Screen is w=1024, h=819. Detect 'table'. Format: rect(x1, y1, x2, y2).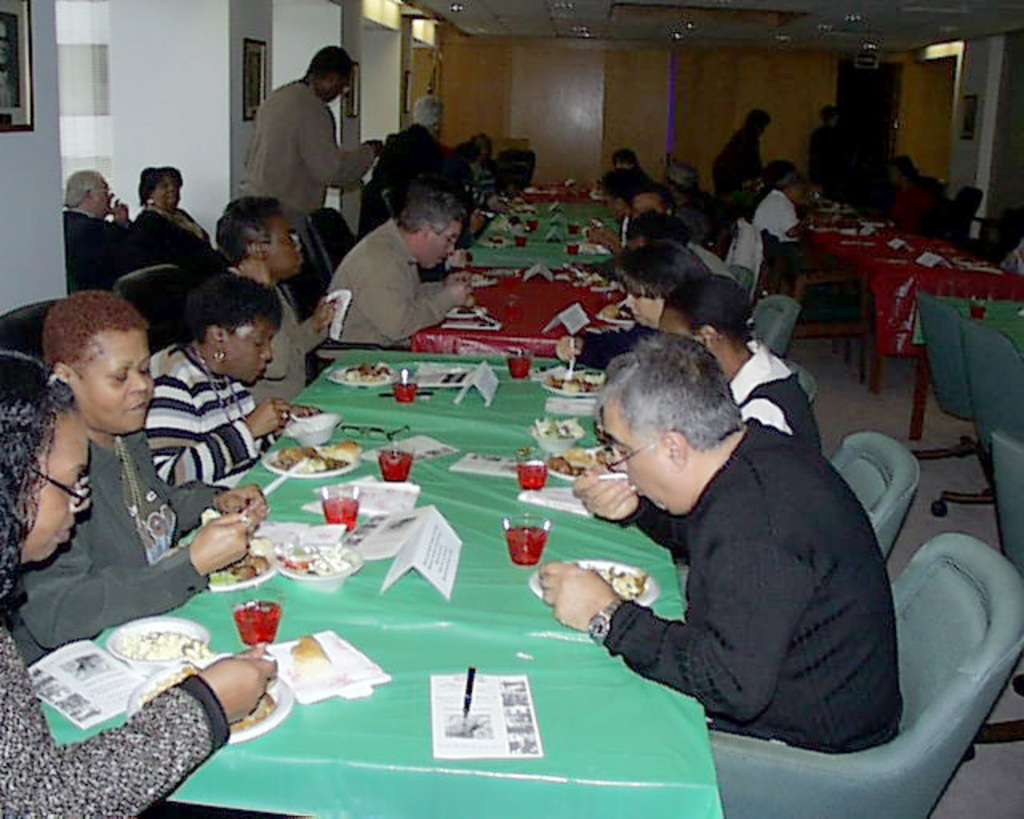
rect(72, 451, 728, 803).
